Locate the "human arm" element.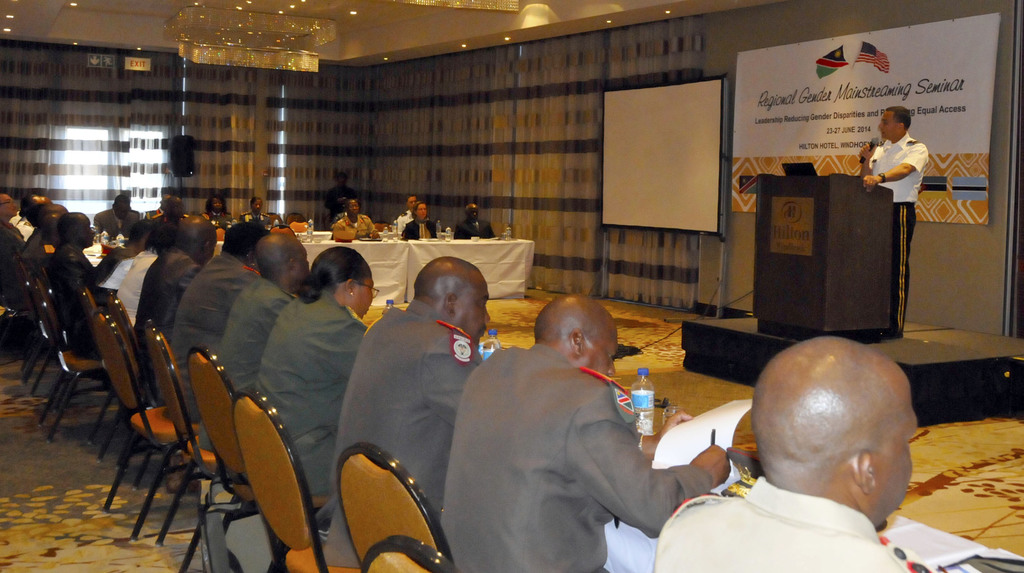
Element bbox: pyautogui.locateOnScreen(67, 244, 136, 295).
